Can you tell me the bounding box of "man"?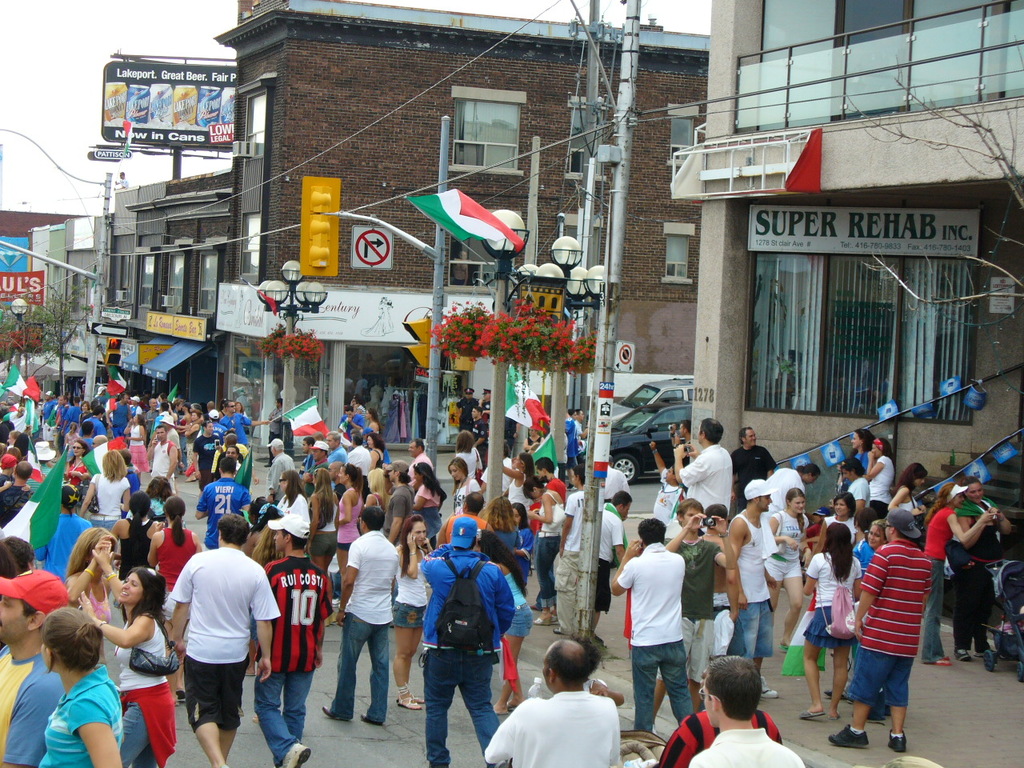
BBox(610, 514, 694, 734).
